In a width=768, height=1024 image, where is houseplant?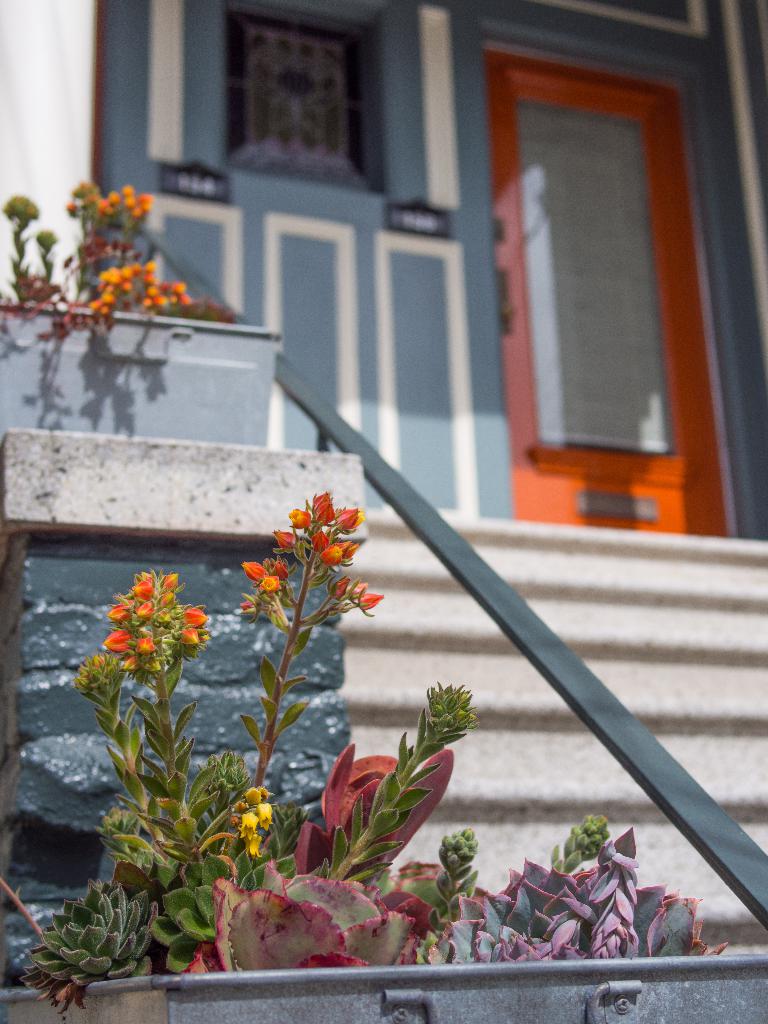
l=1, t=489, r=767, b=1023.
